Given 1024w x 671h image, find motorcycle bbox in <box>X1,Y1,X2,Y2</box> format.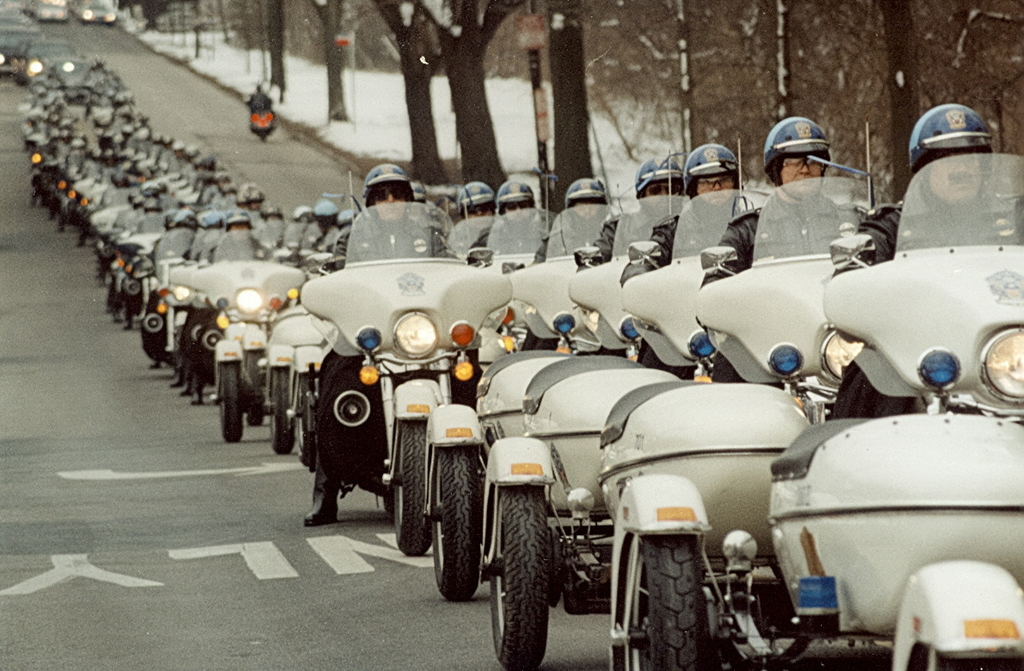
<box>293,200,521,555</box>.
